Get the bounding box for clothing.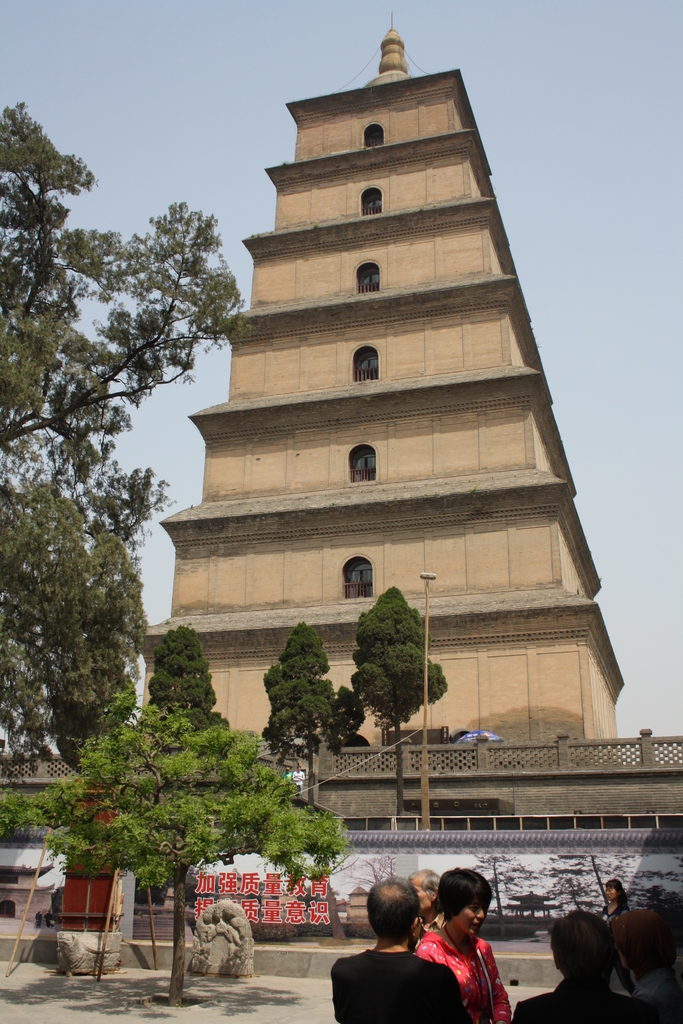
516, 977, 666, 1021.
